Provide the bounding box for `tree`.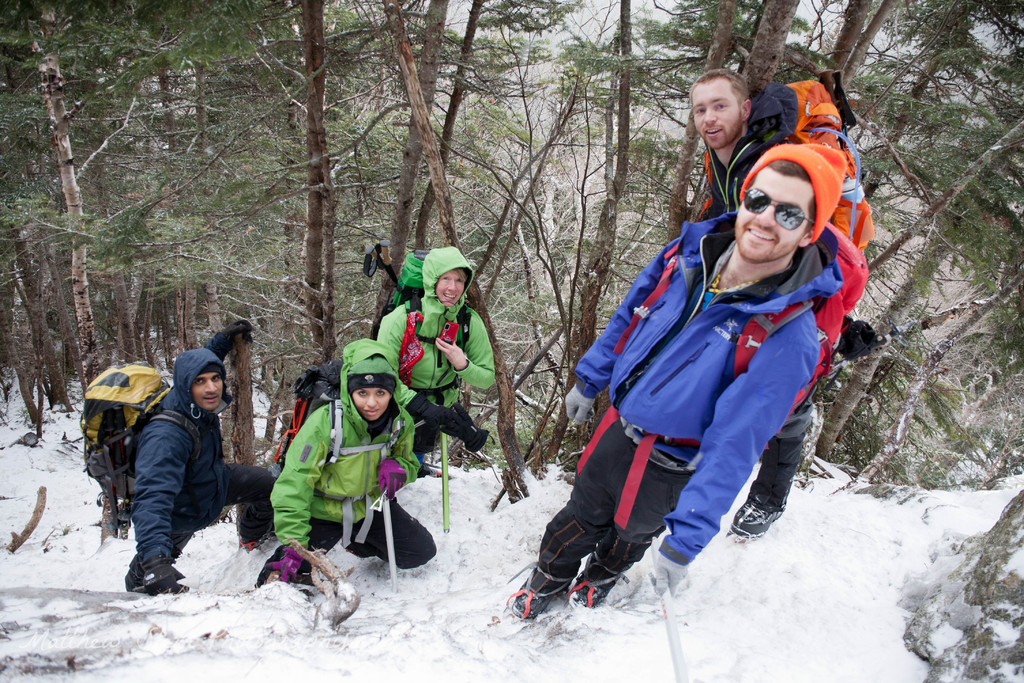
locate(813, 0, 874, 99).
